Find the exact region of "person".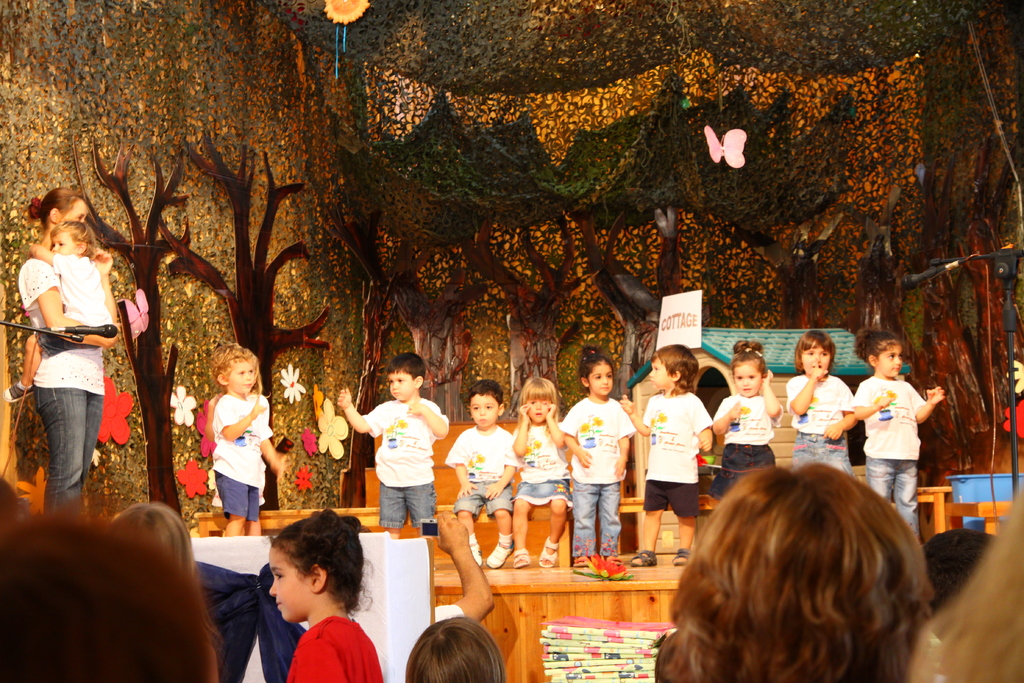
Exact region: [left=558, top=345, right=637, bottom=568].
